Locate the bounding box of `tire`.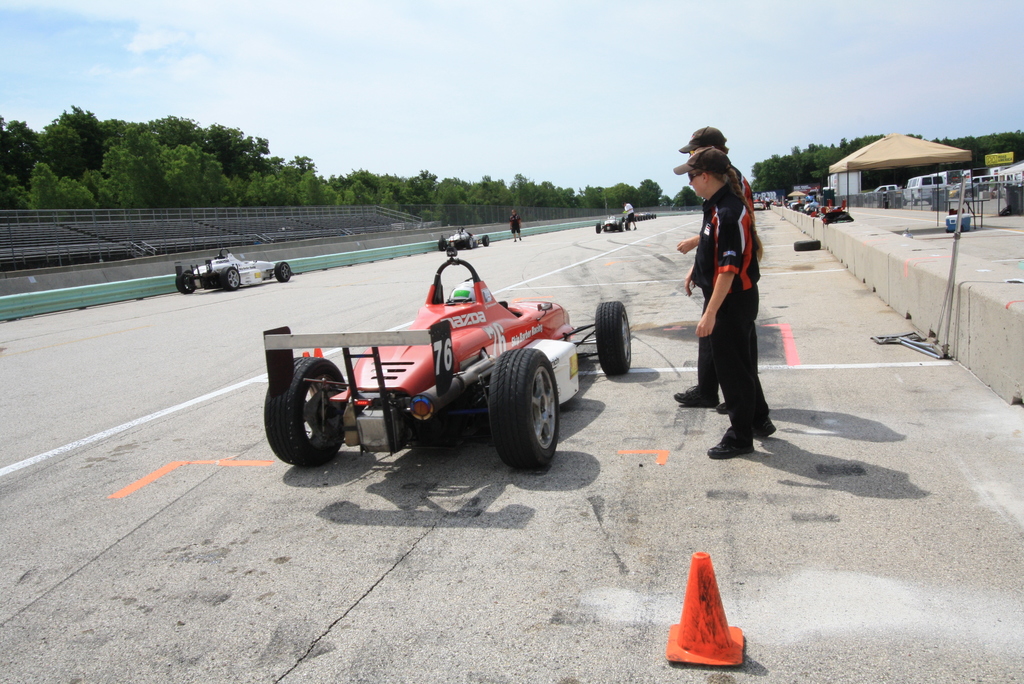
Bounding box: left=275, top=258, right=294, bottom=282.
